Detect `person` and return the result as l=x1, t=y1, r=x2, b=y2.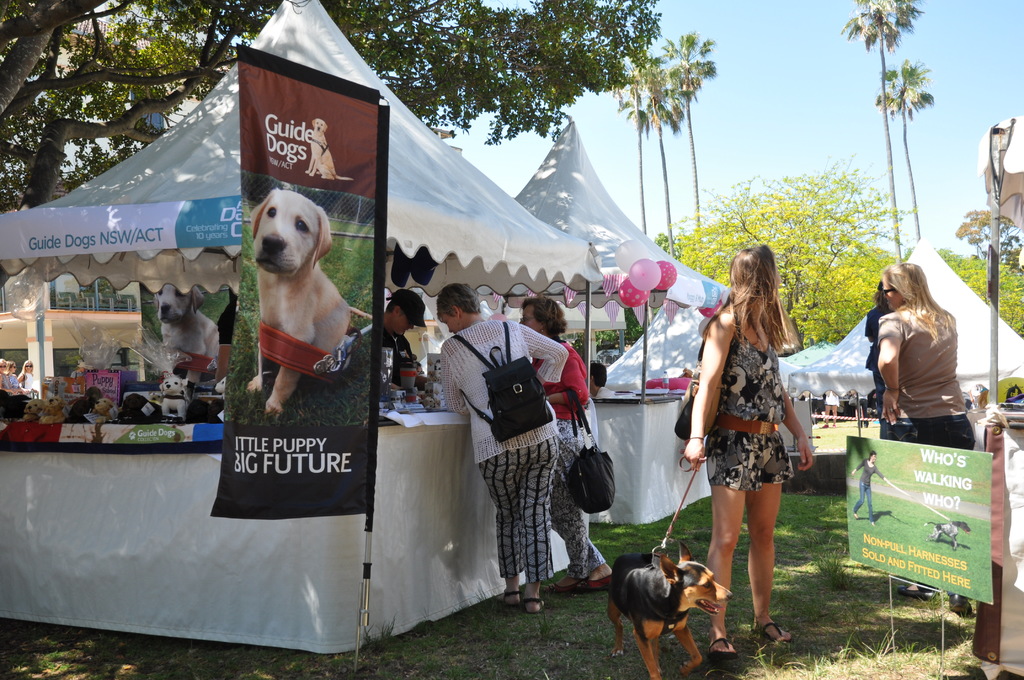
l=17, t=358, r=37, b=398.
